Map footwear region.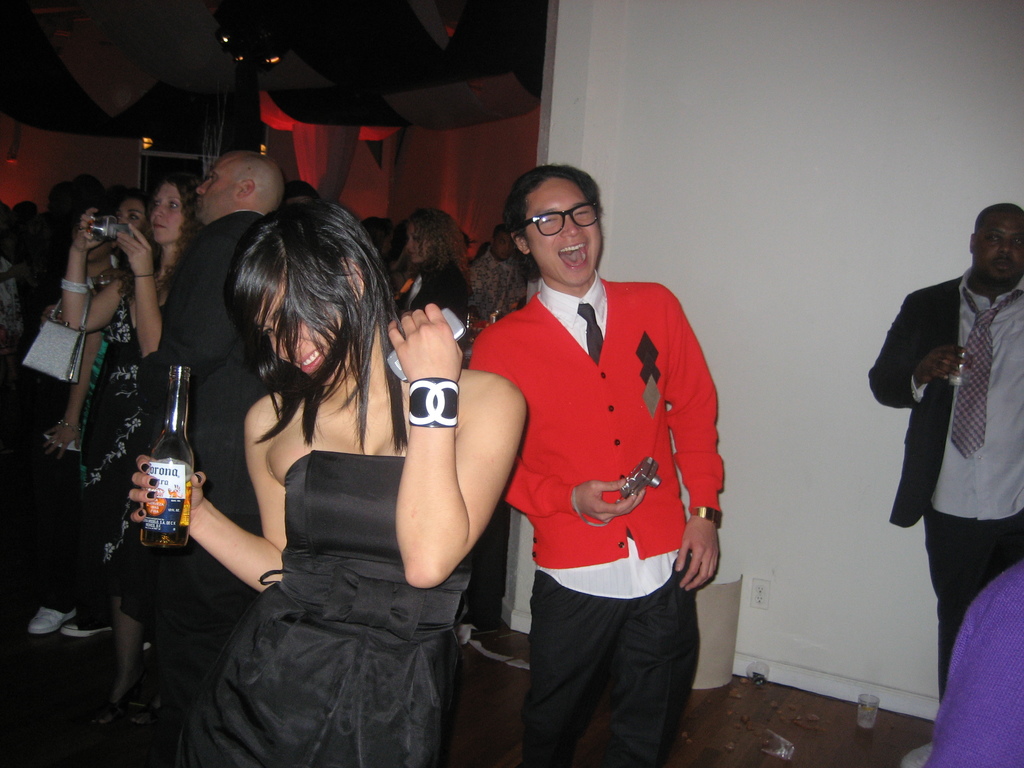
Mapped to locate(31, 605, 74, 632).
